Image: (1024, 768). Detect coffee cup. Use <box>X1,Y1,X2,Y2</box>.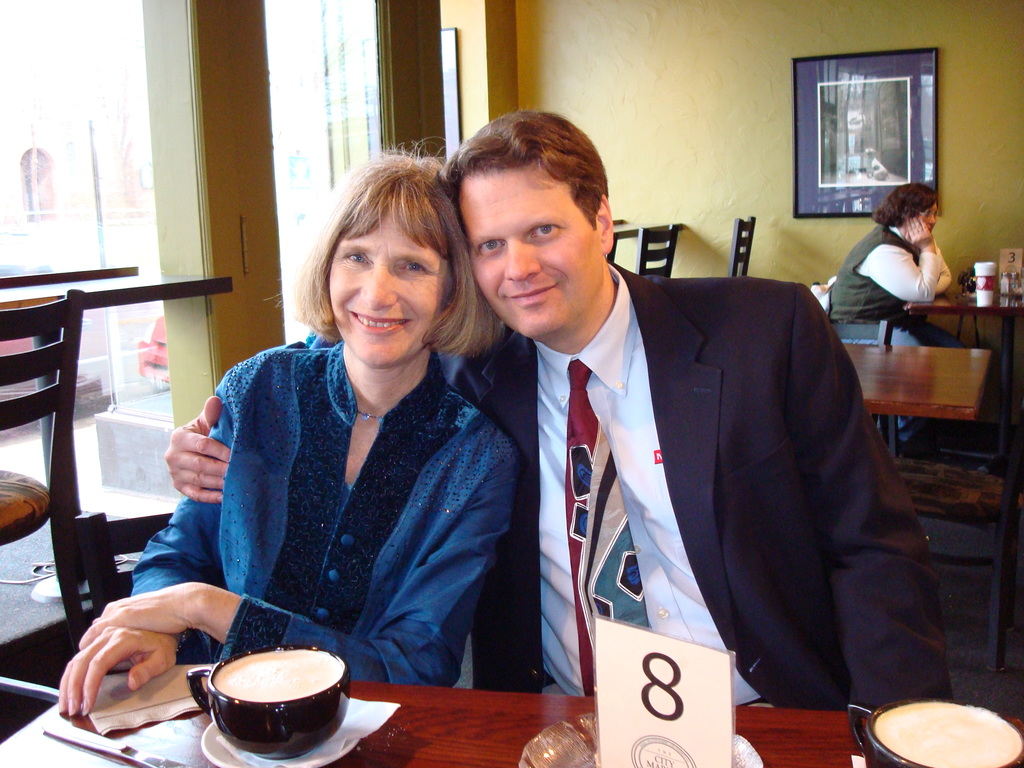
<box>186,640,350,764</box>.
